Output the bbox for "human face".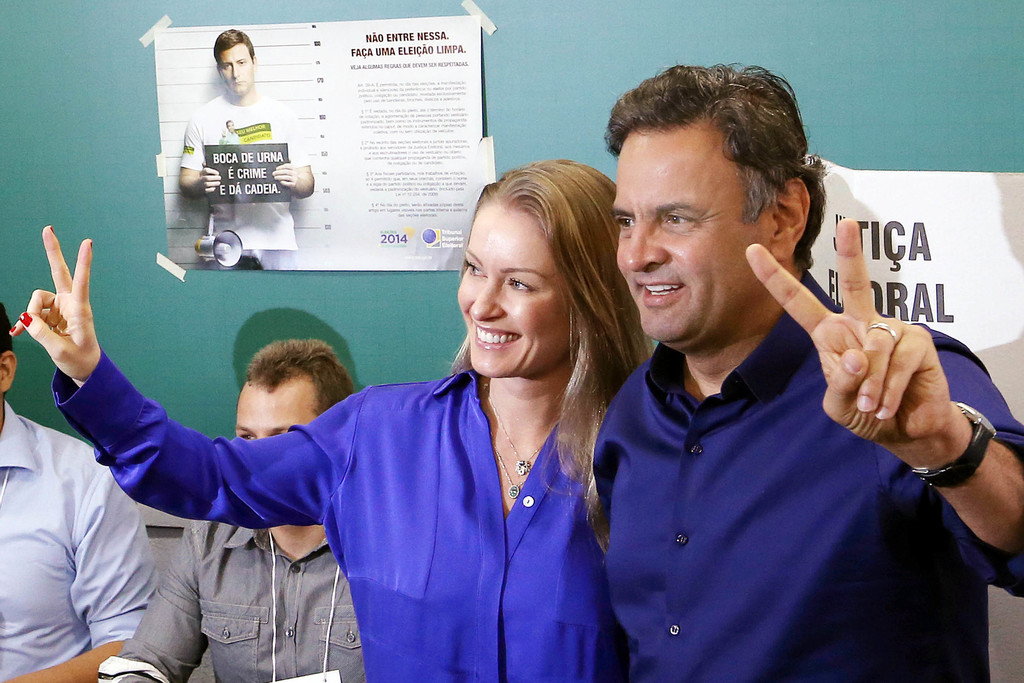
locate(222, 49, 253, 95).
